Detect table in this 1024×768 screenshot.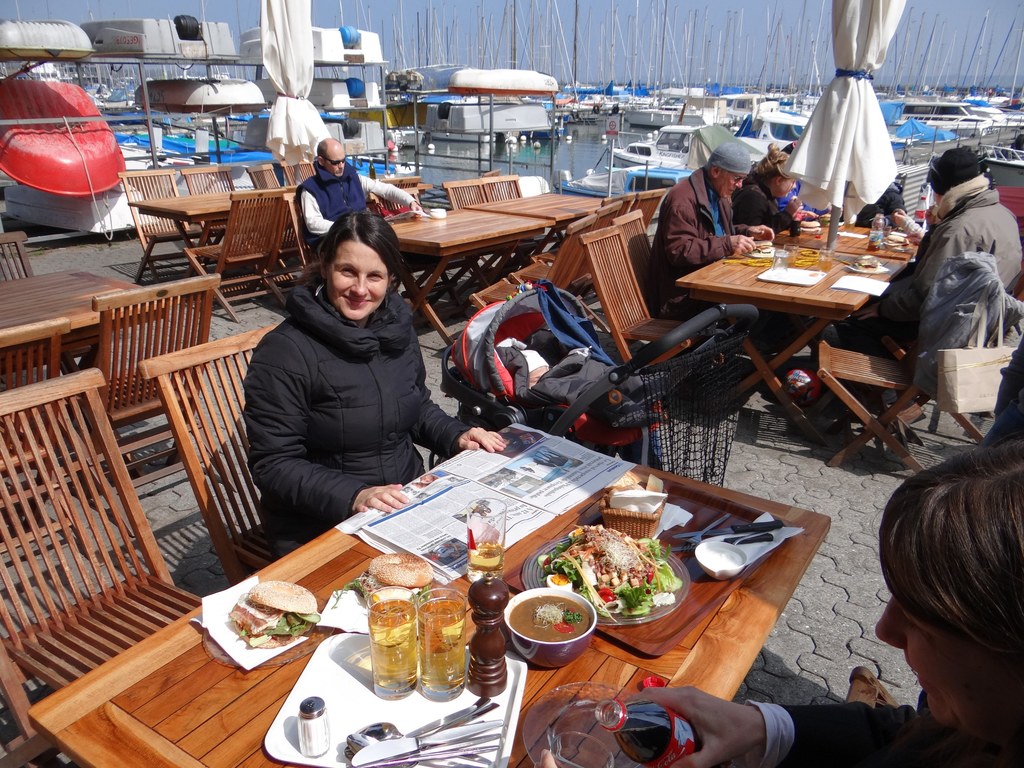
Detection: box(373, 172, 433, 199).
